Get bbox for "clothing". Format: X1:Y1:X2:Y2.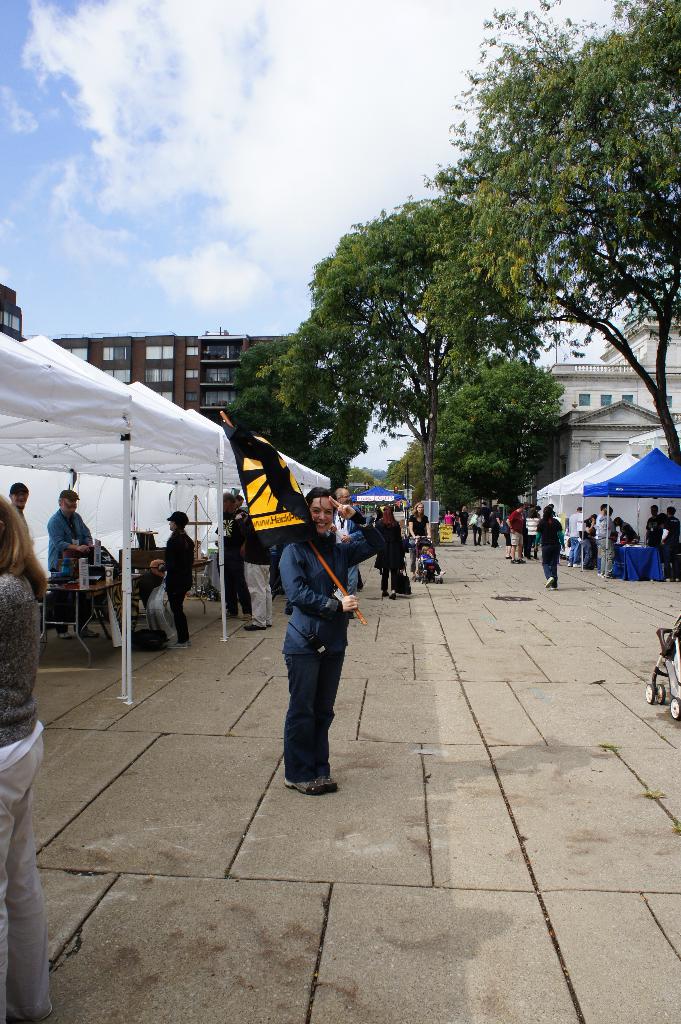
0:554:63:1023.
